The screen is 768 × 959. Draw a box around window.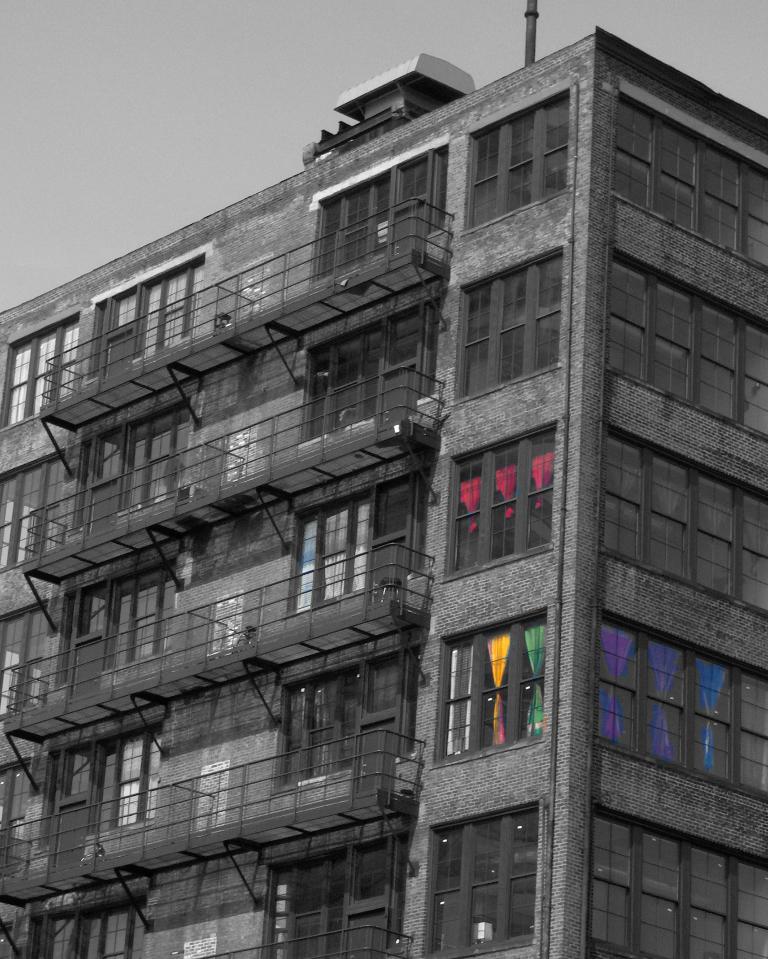
(275,662,364,787).
